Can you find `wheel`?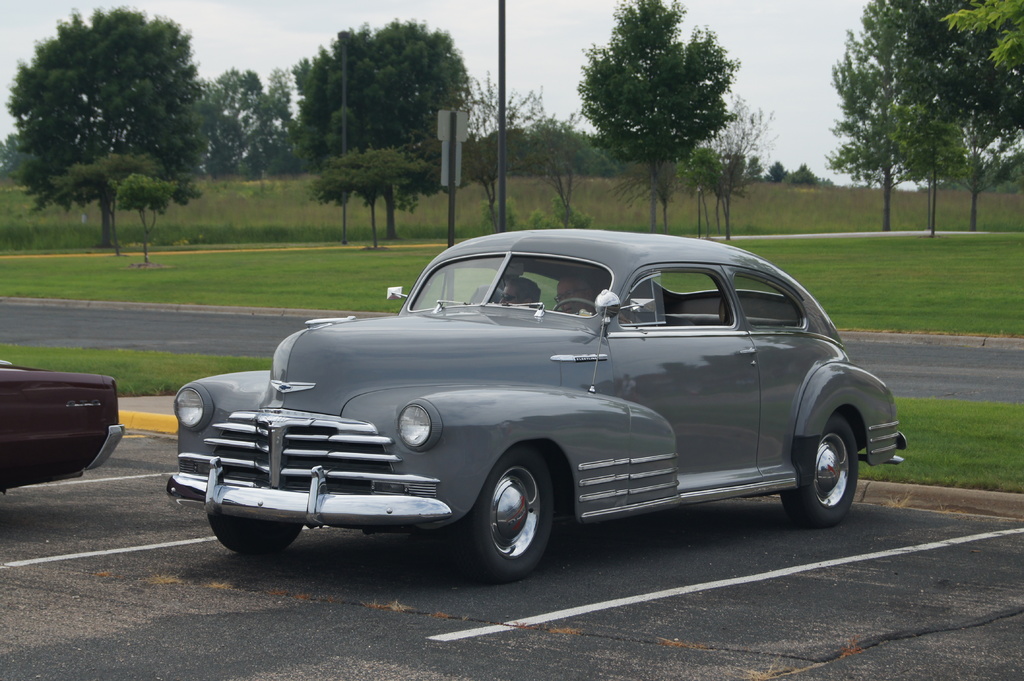
Yes, bounding box: left=472, top=466, right=559, bottom=570.
